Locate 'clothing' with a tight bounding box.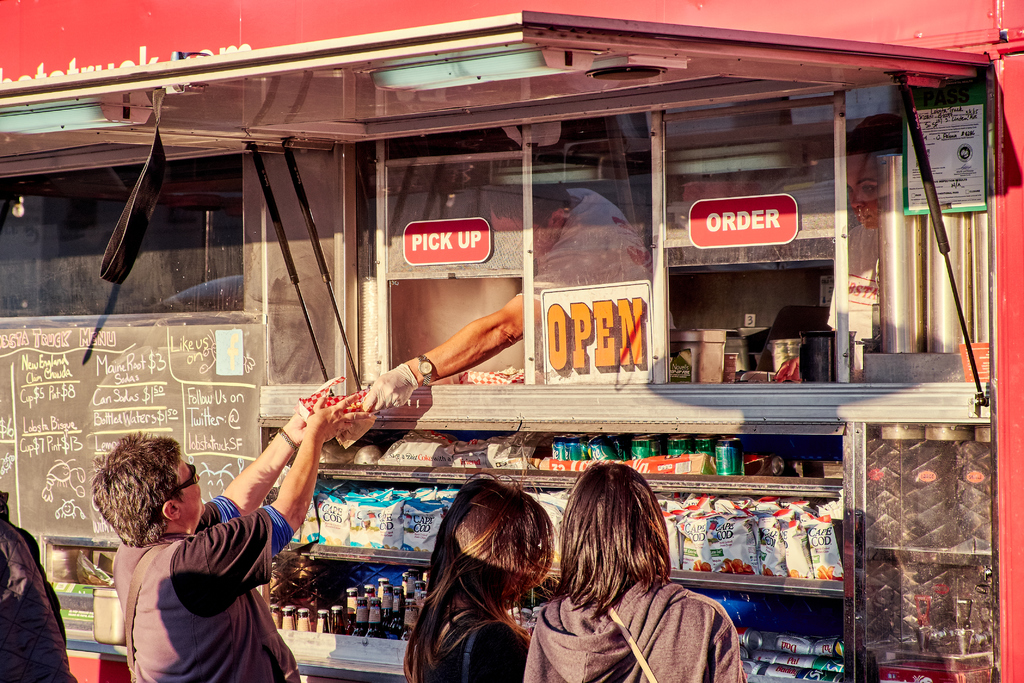
rect(417, 618, 527, 682).
